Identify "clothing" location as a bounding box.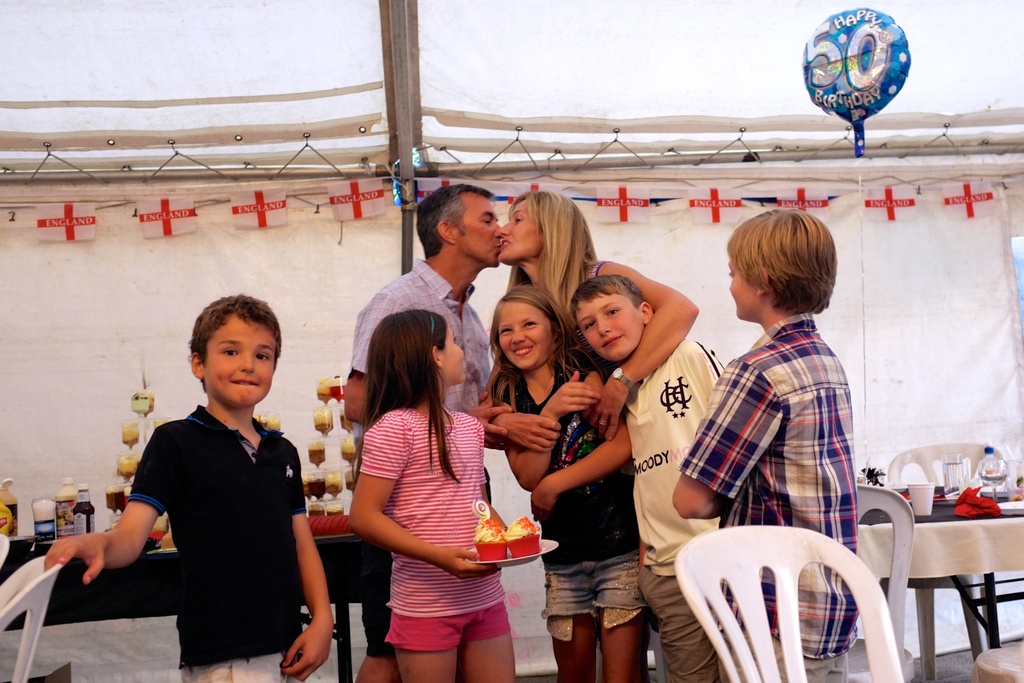
<box>350,386,524,648</box>.
